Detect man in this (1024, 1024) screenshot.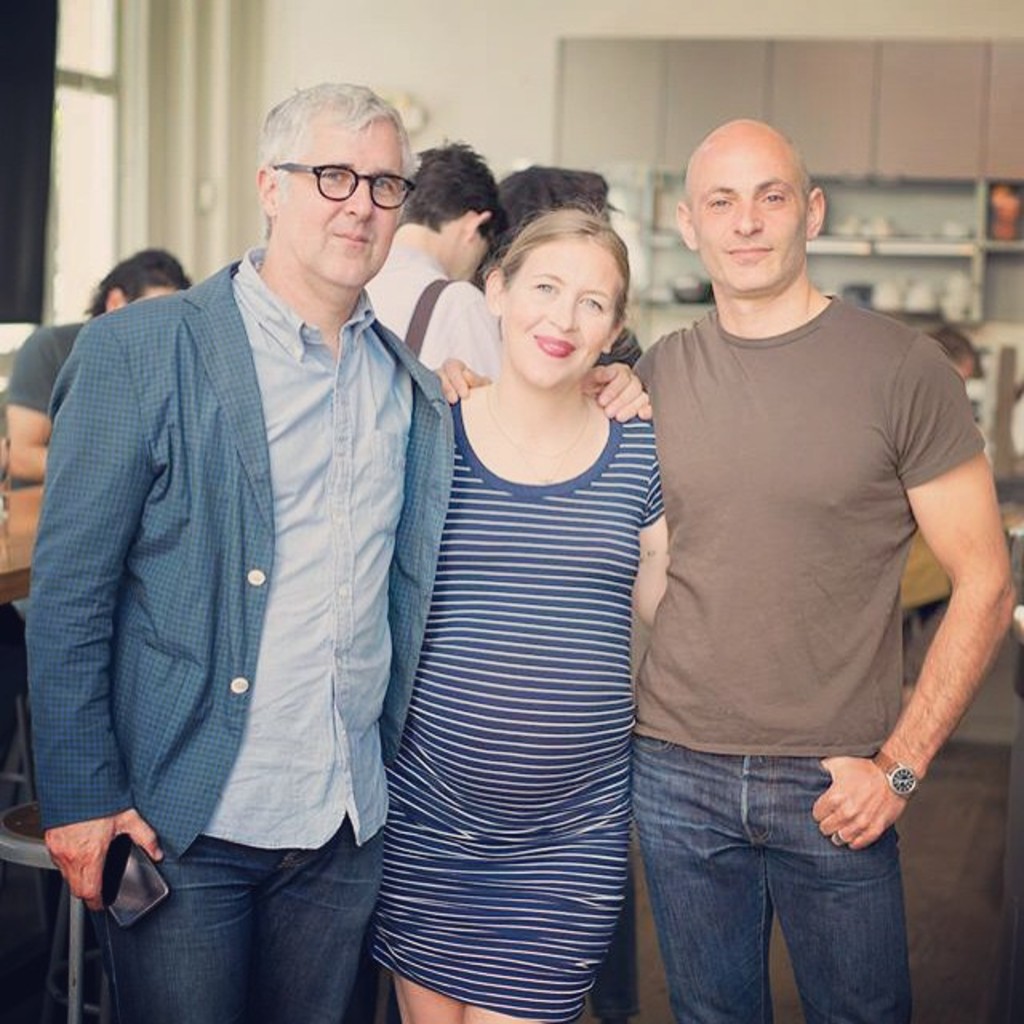
Detection: x1=363 y1=134 x2=501 y2=378.
